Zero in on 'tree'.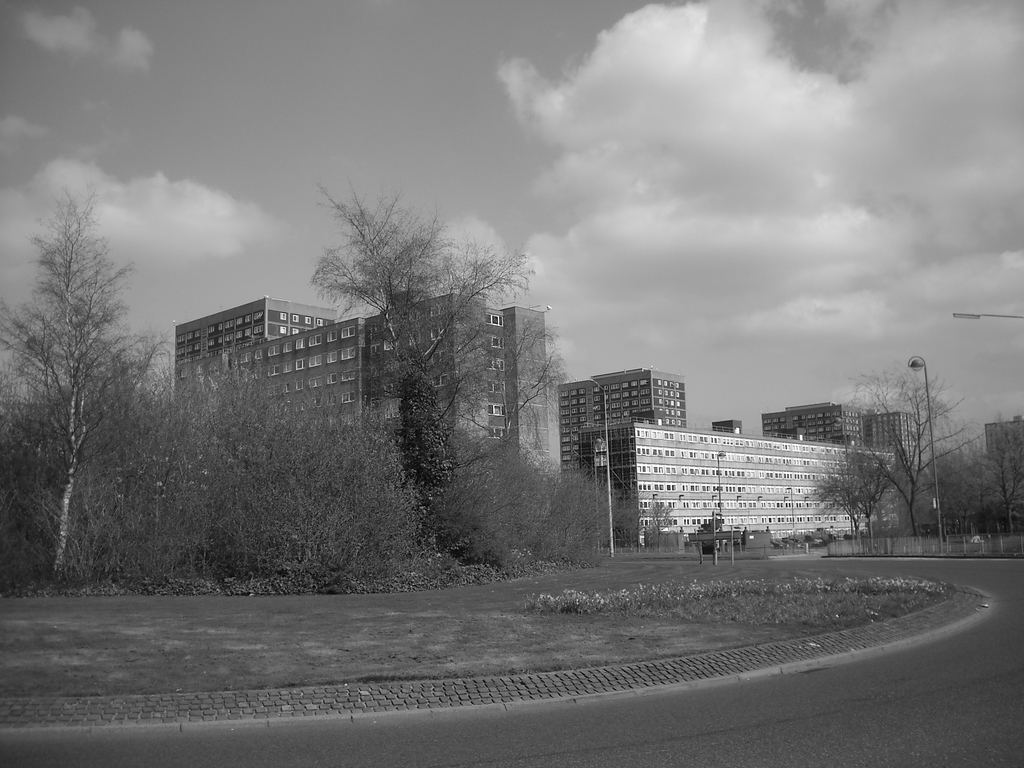
Zeroed in: select_region(311, 192, 569, 554).
